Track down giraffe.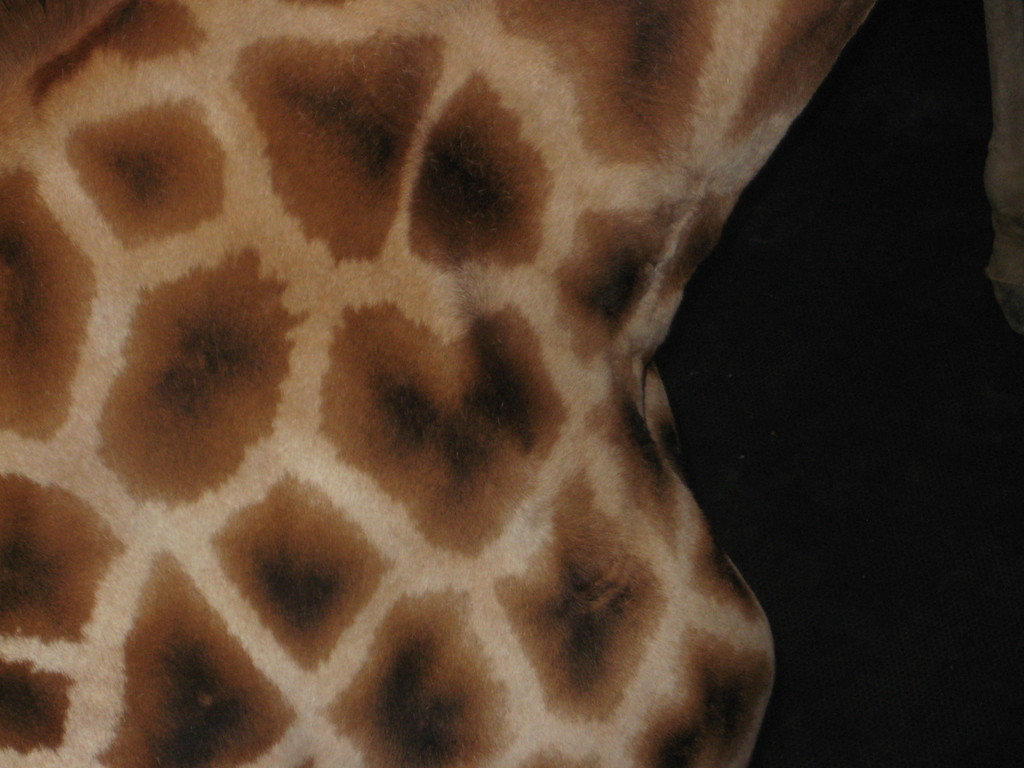
Tracked to left=19, top=2, right=879, bottom=753.
